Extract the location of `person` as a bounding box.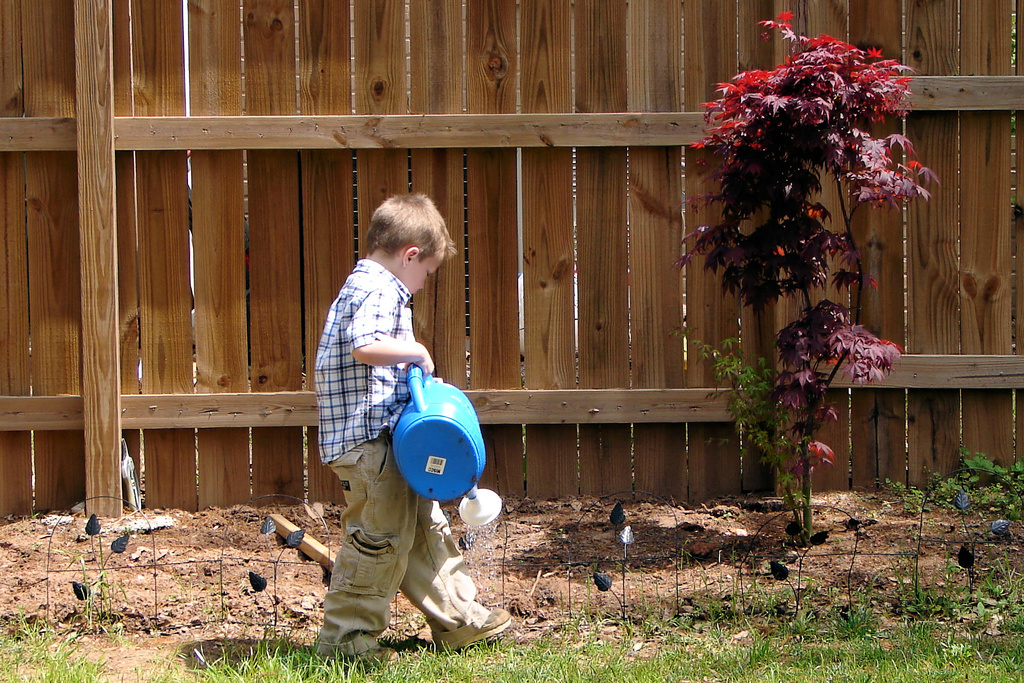
region(311, 199, 474, 639).
